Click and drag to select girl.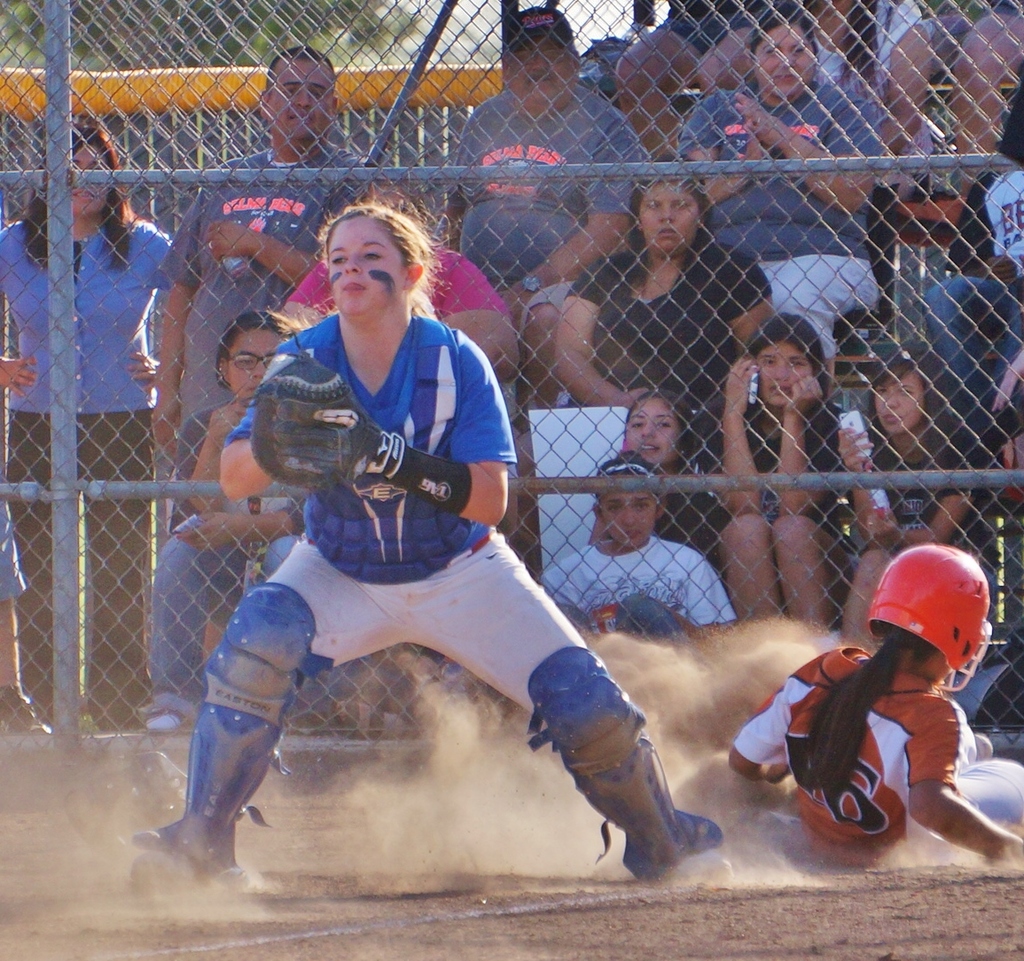
Selection: BBox(730, 547, 1020, 874).
